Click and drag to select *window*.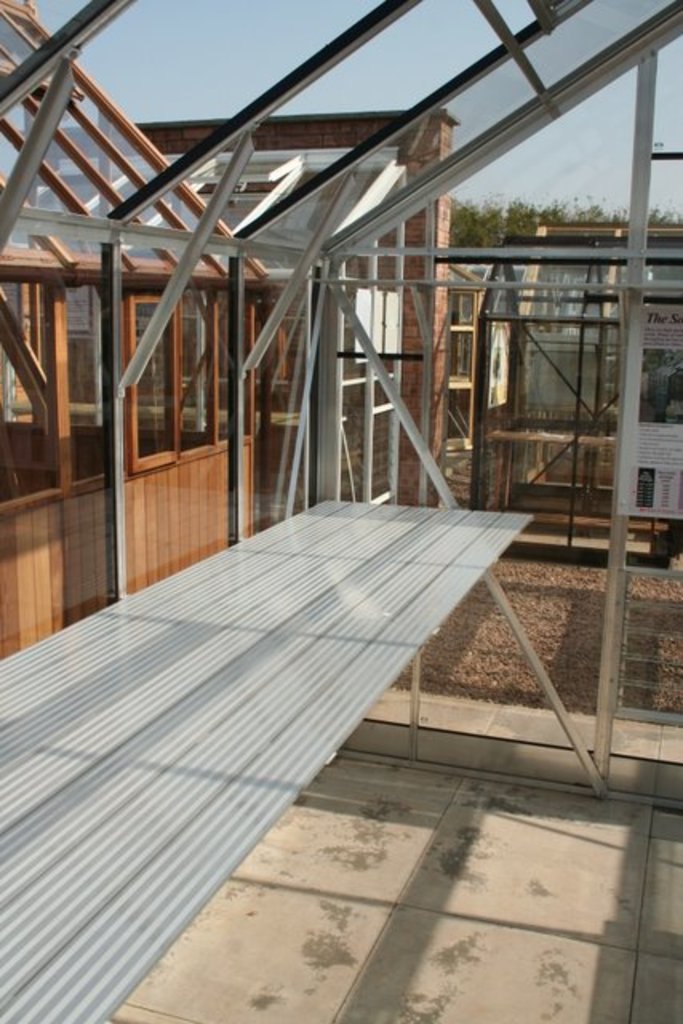
Selection: select_region(0, 280, 122, 515).
